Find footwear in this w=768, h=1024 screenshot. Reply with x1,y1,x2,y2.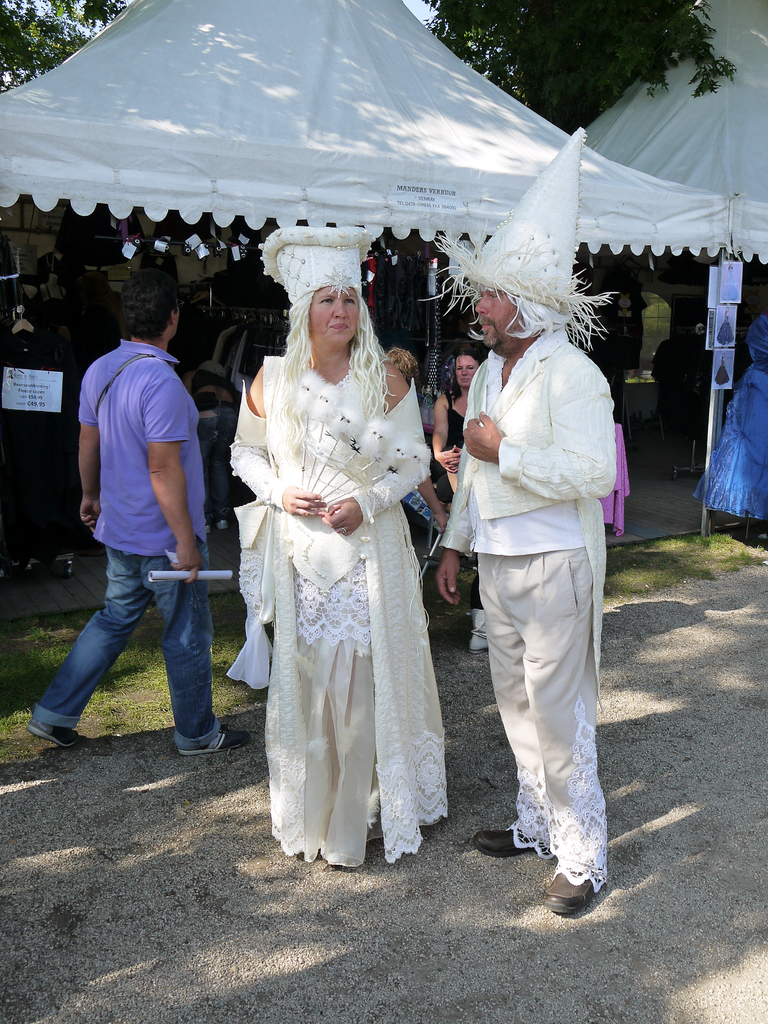
467,604,484,655.
